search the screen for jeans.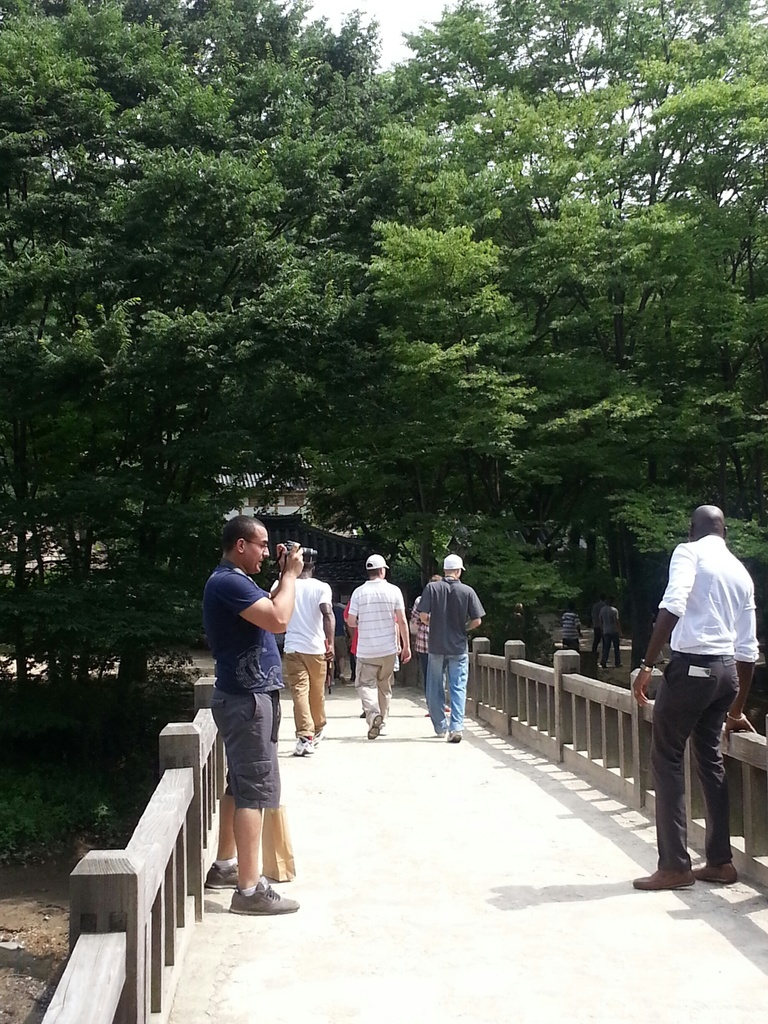
Found at bbox=[592, 626, 605, 652].
